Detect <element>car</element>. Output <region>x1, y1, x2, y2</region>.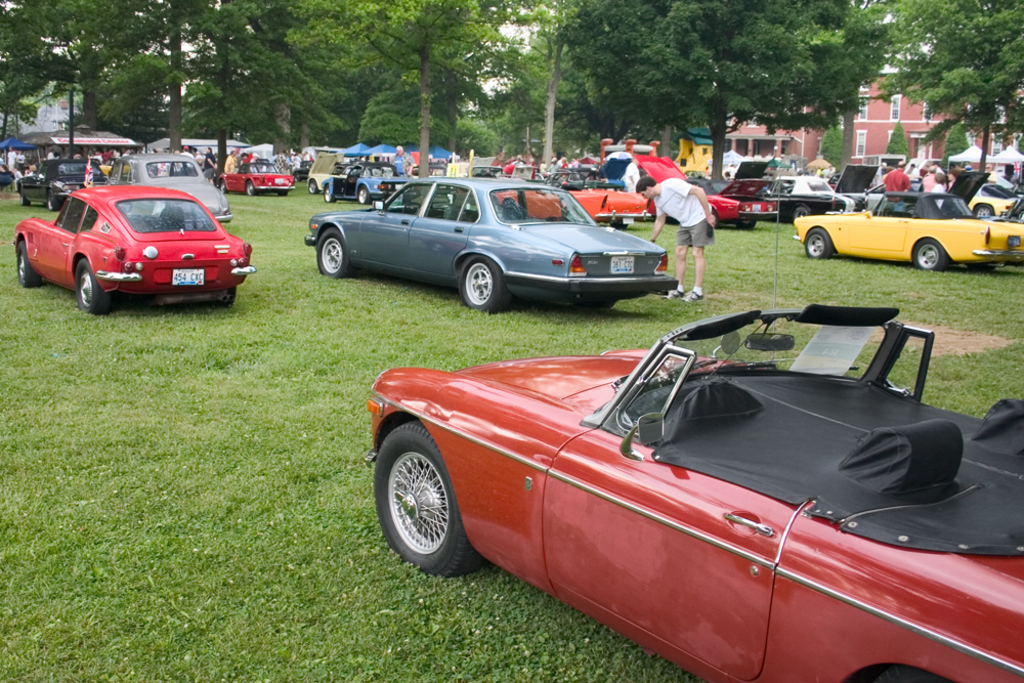
<region>103, 147, 237, 228</region>.
